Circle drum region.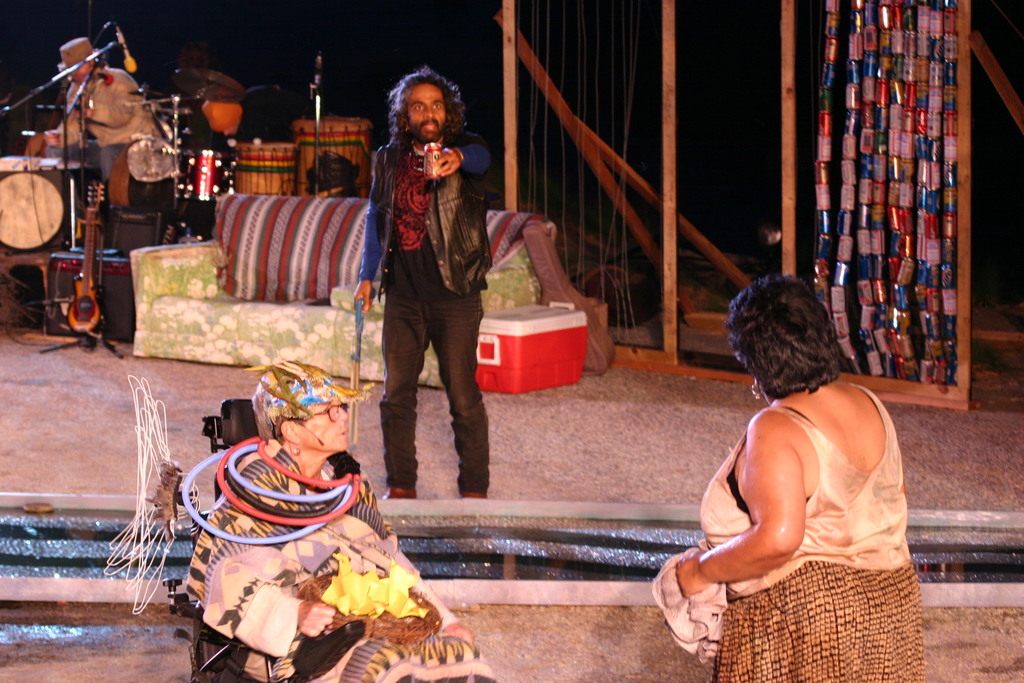
Region: 239:140:295:197.
